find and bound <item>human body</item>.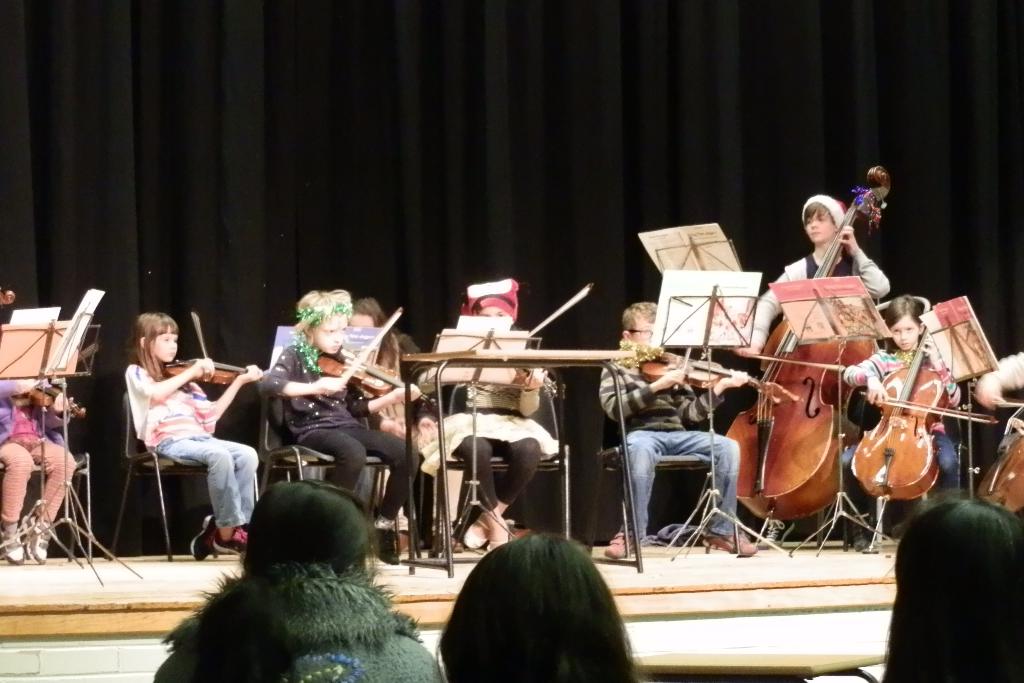
Bound: (x1=837, y1=350, x2=961, y2=500).
